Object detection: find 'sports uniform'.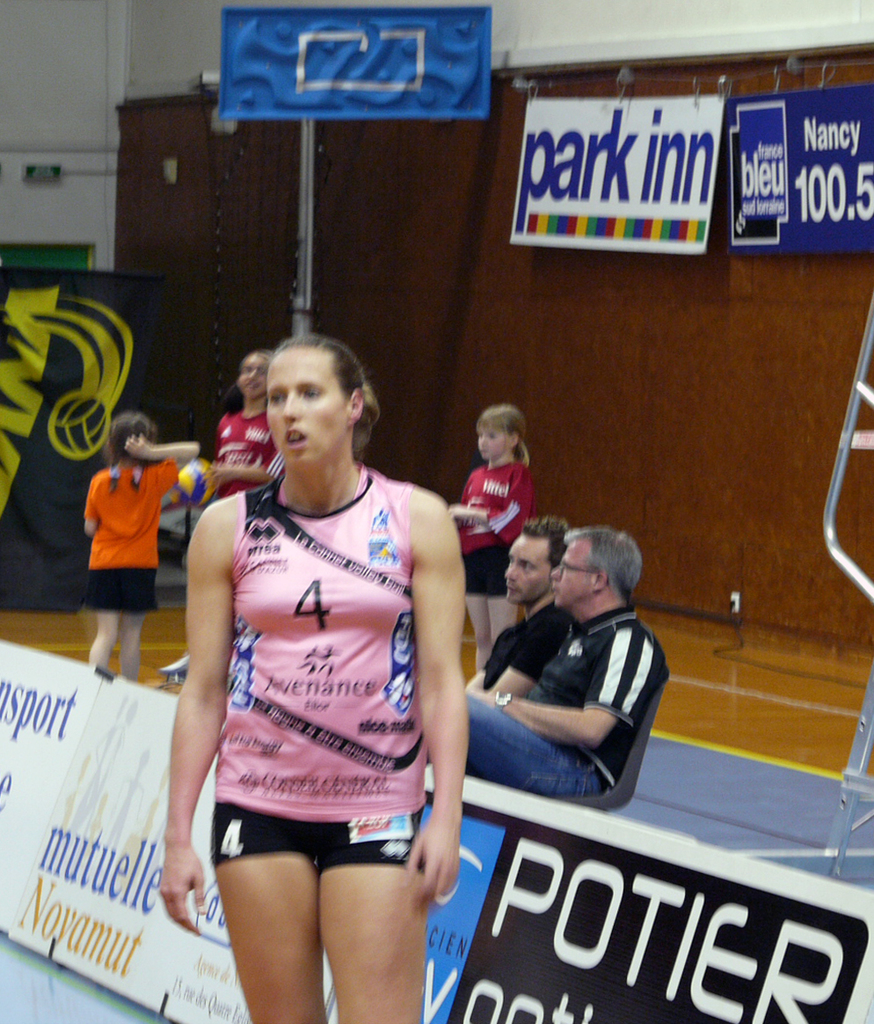
locate(207, 404, 278, 506).
